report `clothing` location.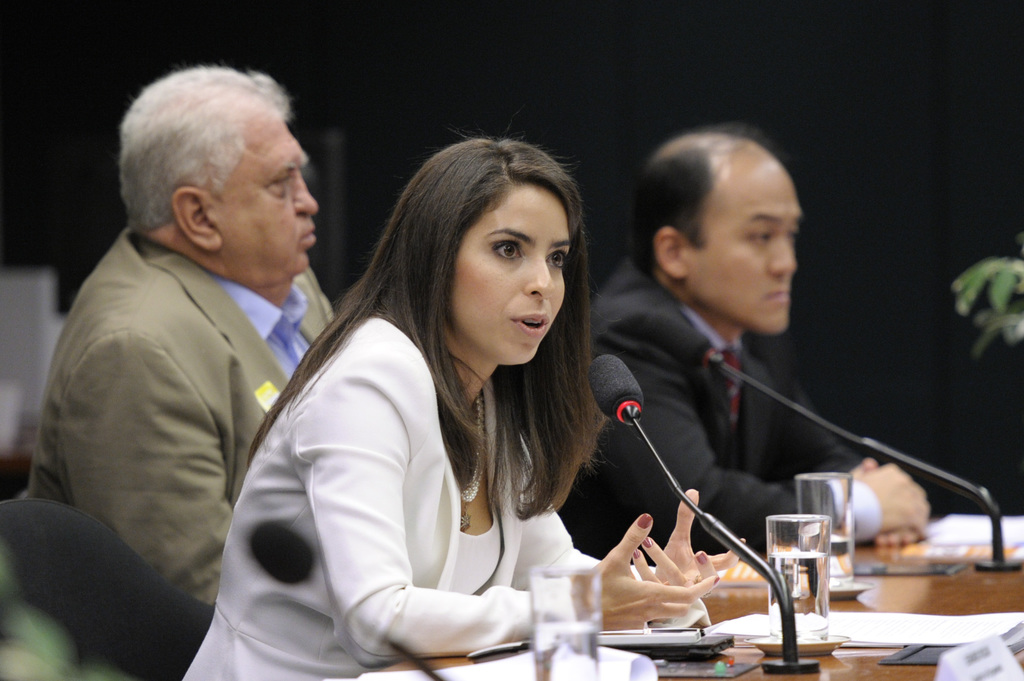
Report: bbox=[36, 148, 333, 645].
